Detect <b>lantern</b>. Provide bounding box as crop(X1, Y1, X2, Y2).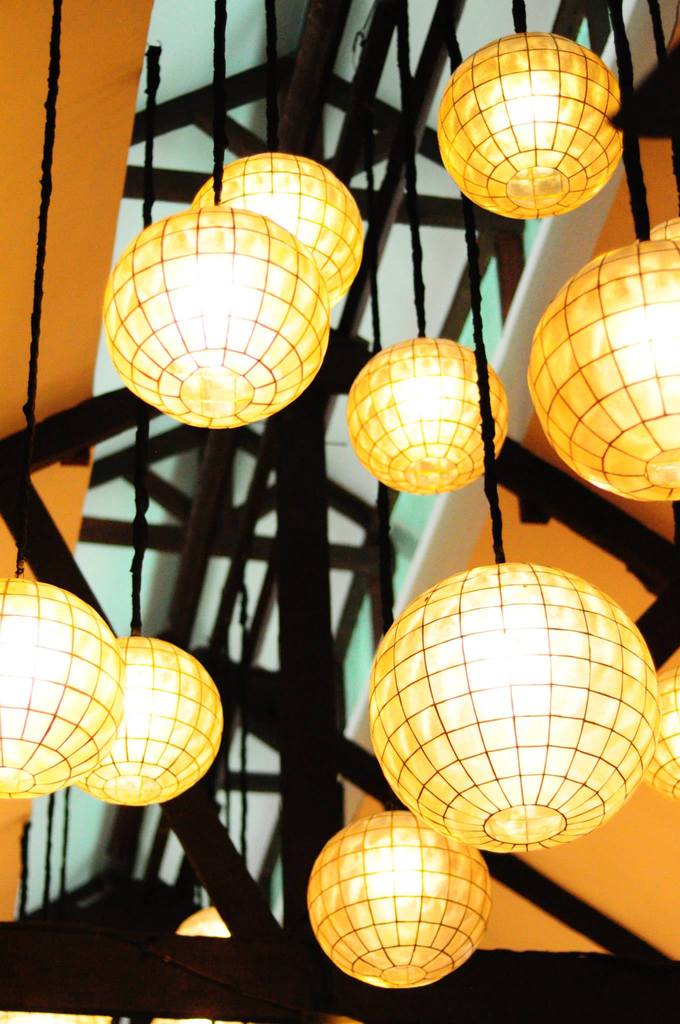
crop(348, 339, 503, 500).
